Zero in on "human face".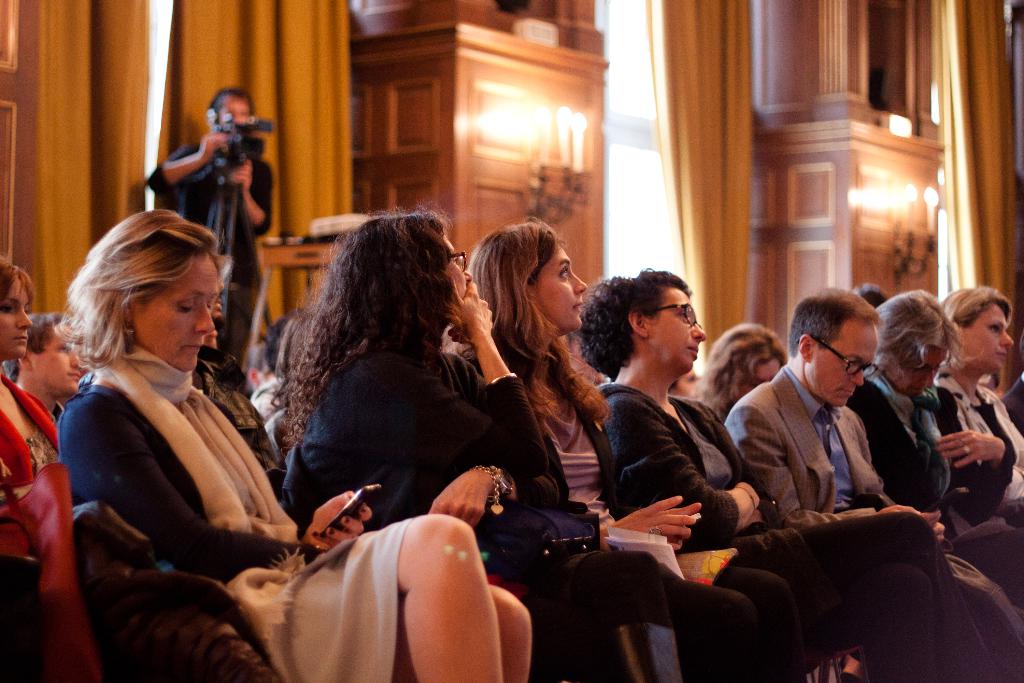
Zeroed in: select_region(442, 238, 472, 300).
